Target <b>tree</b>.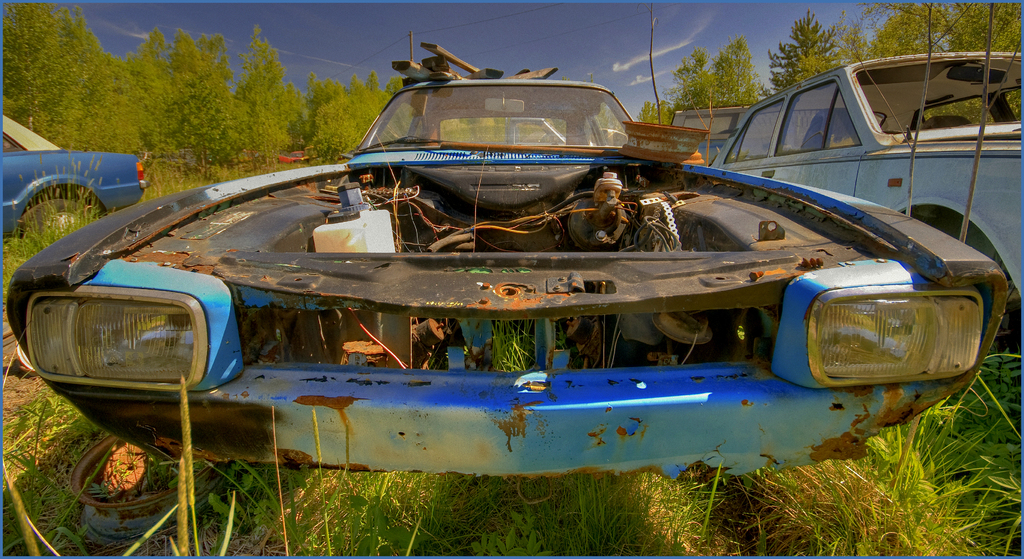
Target region: 104/31/257/159.
